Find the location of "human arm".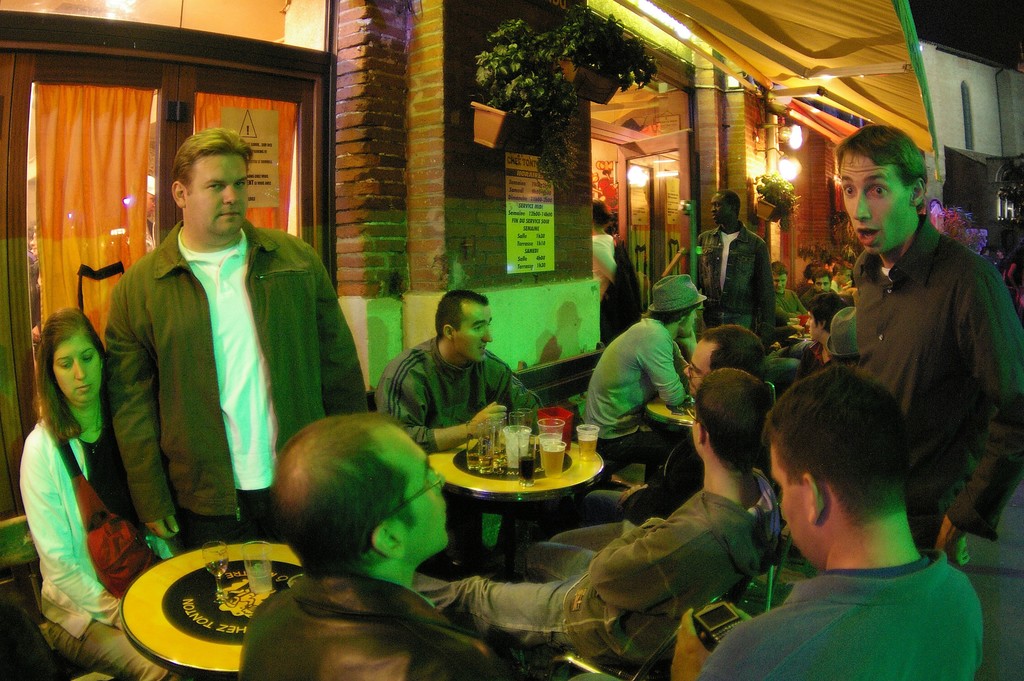
Location: (305, 236, 380, 416).
